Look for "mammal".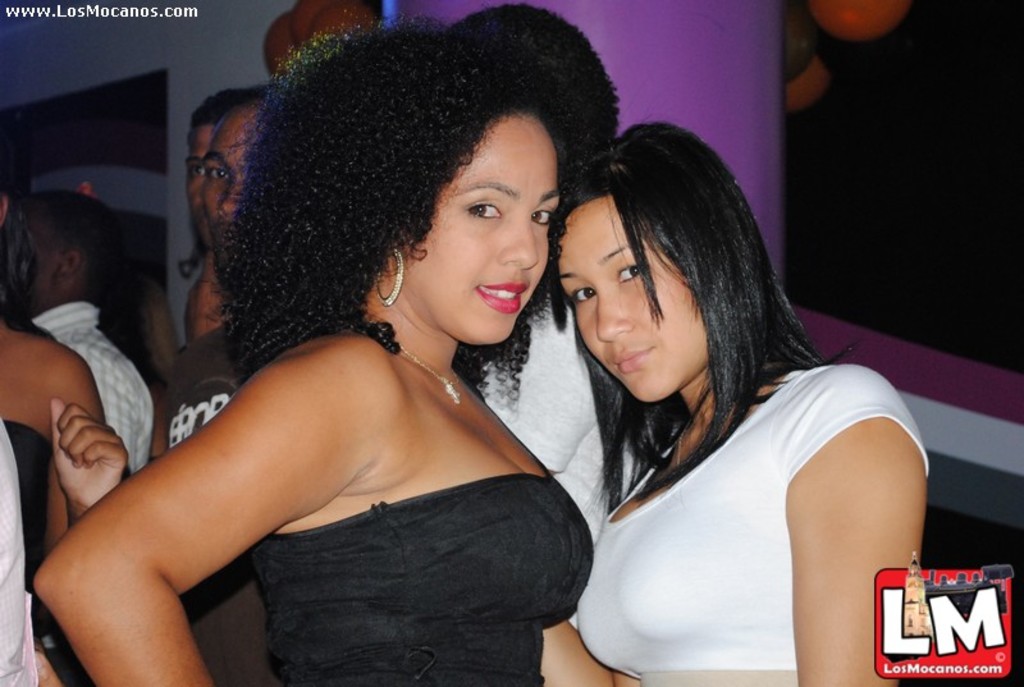
Found: [138, 81, 266, 686].
